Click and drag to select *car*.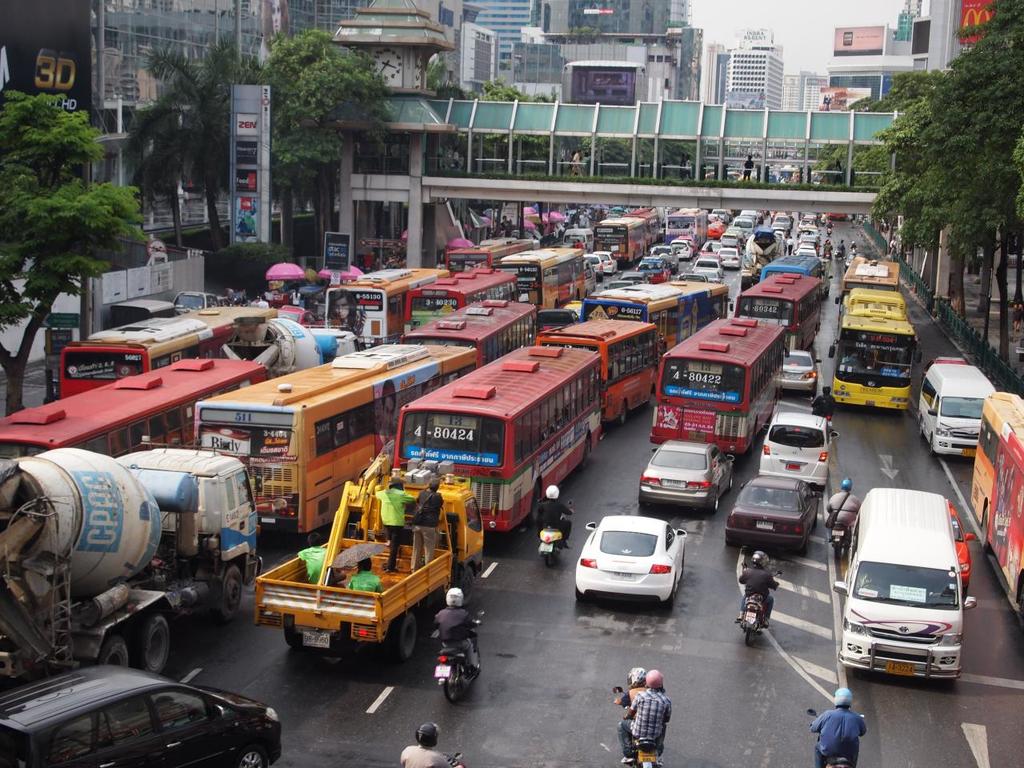
Selection: region(572, 519, 703, 619).
